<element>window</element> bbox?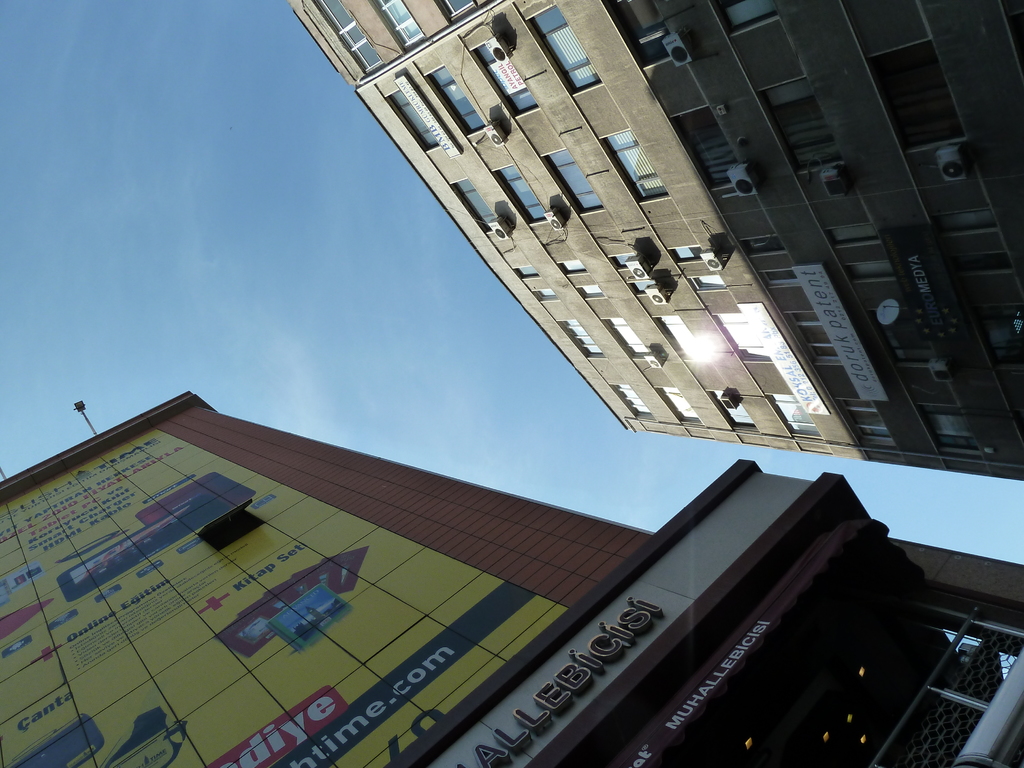
(x1=772, y1=385, x2=826, y2=440)
